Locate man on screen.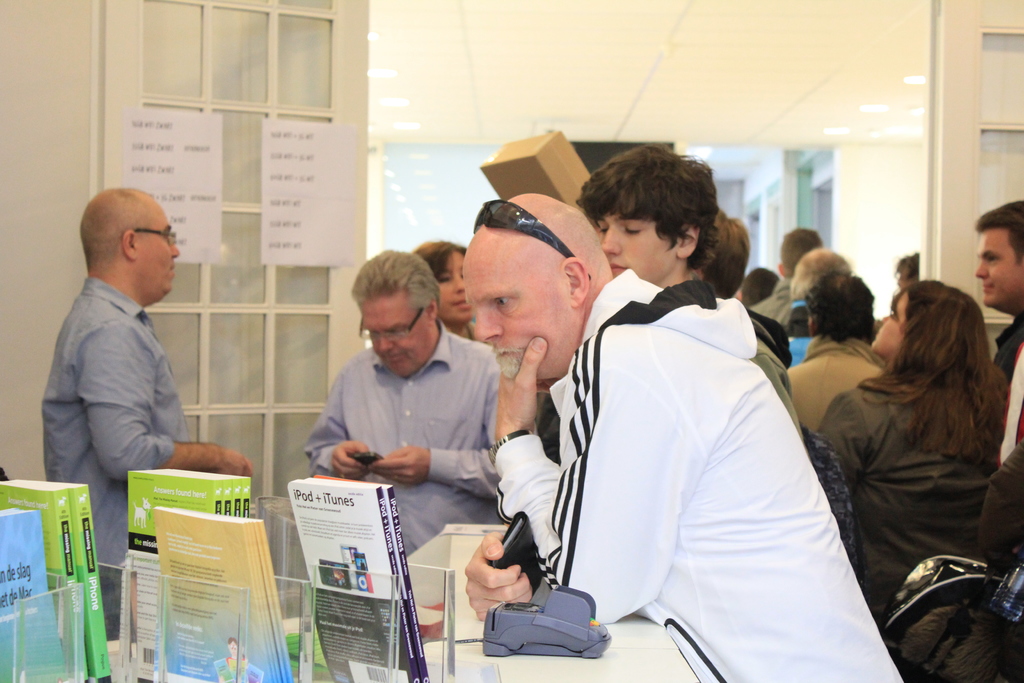
On screen at region(780, 248, 855, 316).
